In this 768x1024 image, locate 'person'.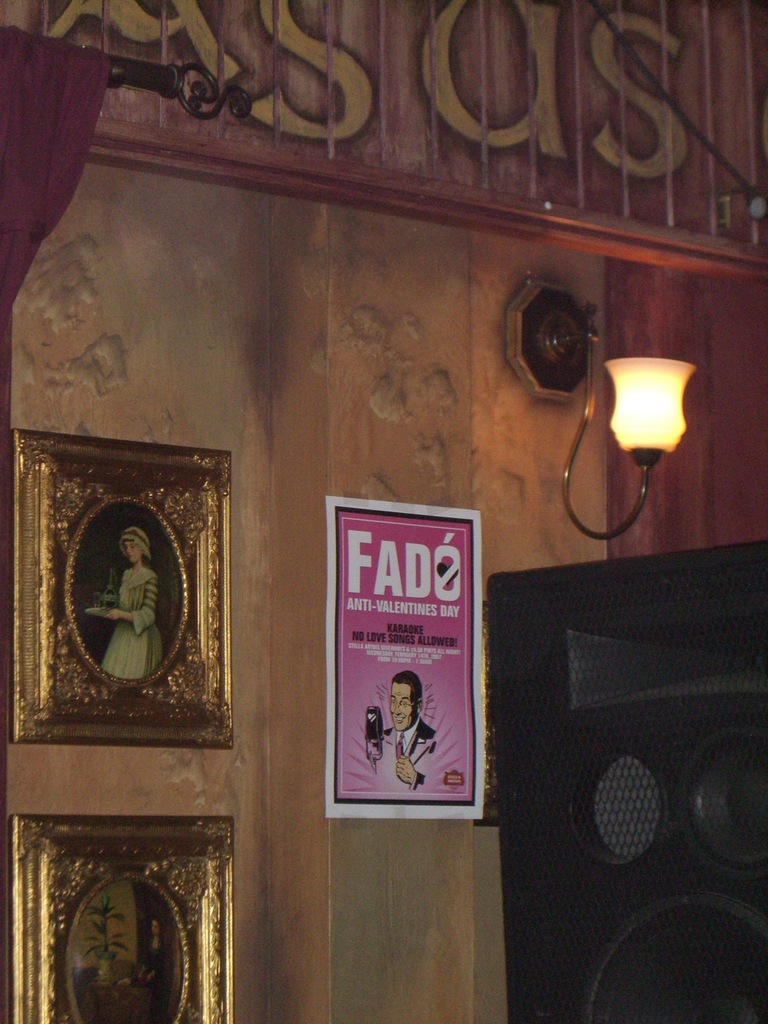
Bounding box: [367, 669, 451, 794].
